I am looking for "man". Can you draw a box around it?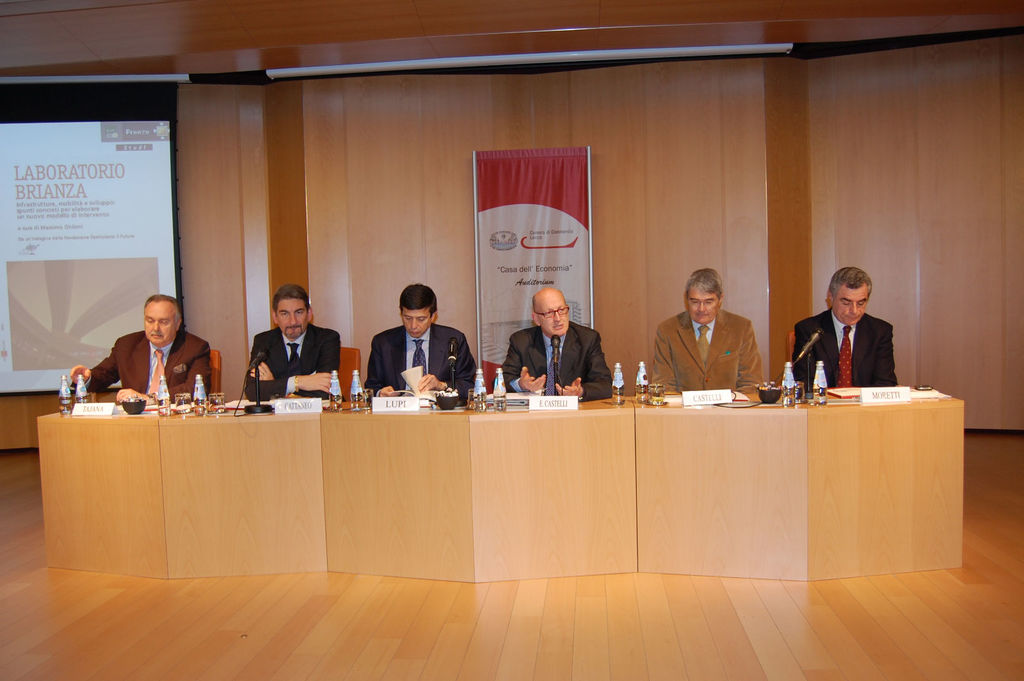
Sure, the bounding box is bbox=[241, 283, 342, 398].
